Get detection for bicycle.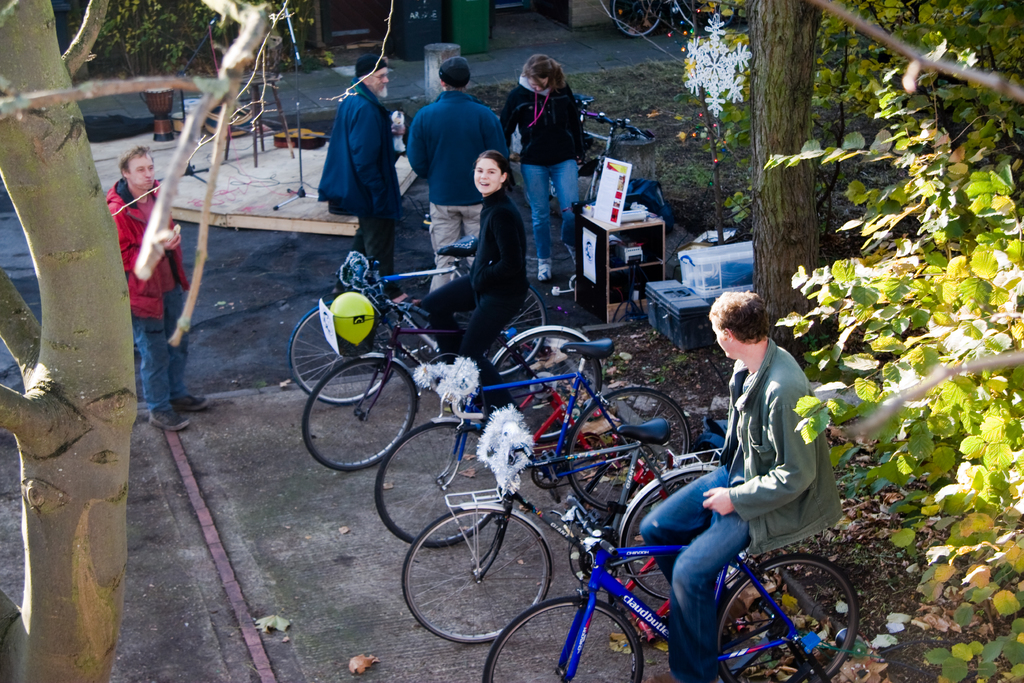
Detection: left=484, top=509, right=860, bottom=682.
